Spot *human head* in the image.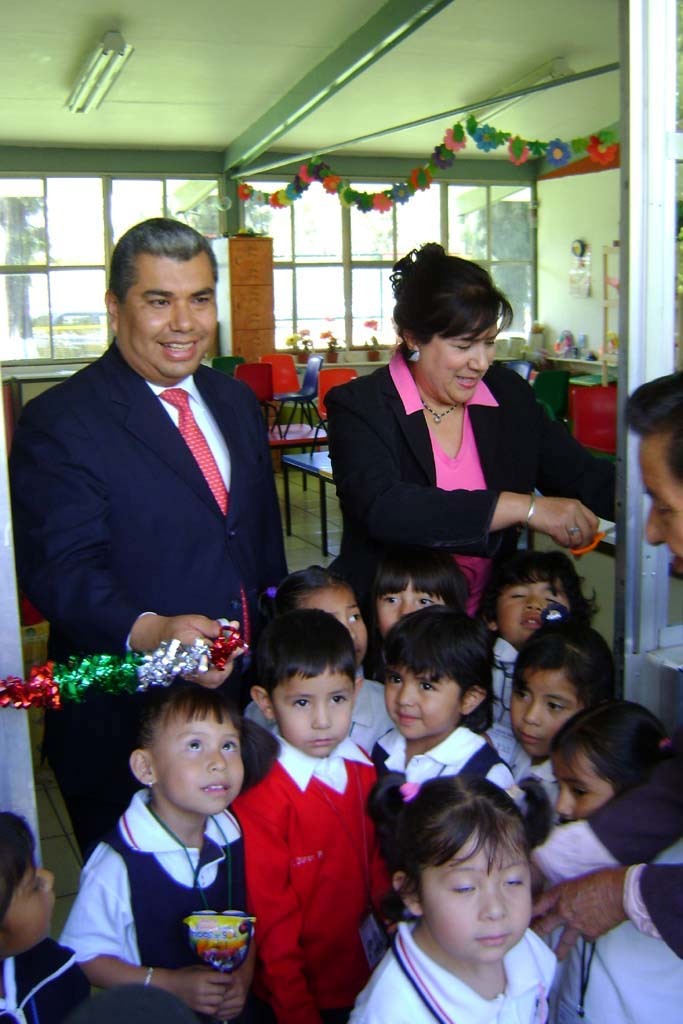
*human head* found at bbox(369, 541, 470, 635).
